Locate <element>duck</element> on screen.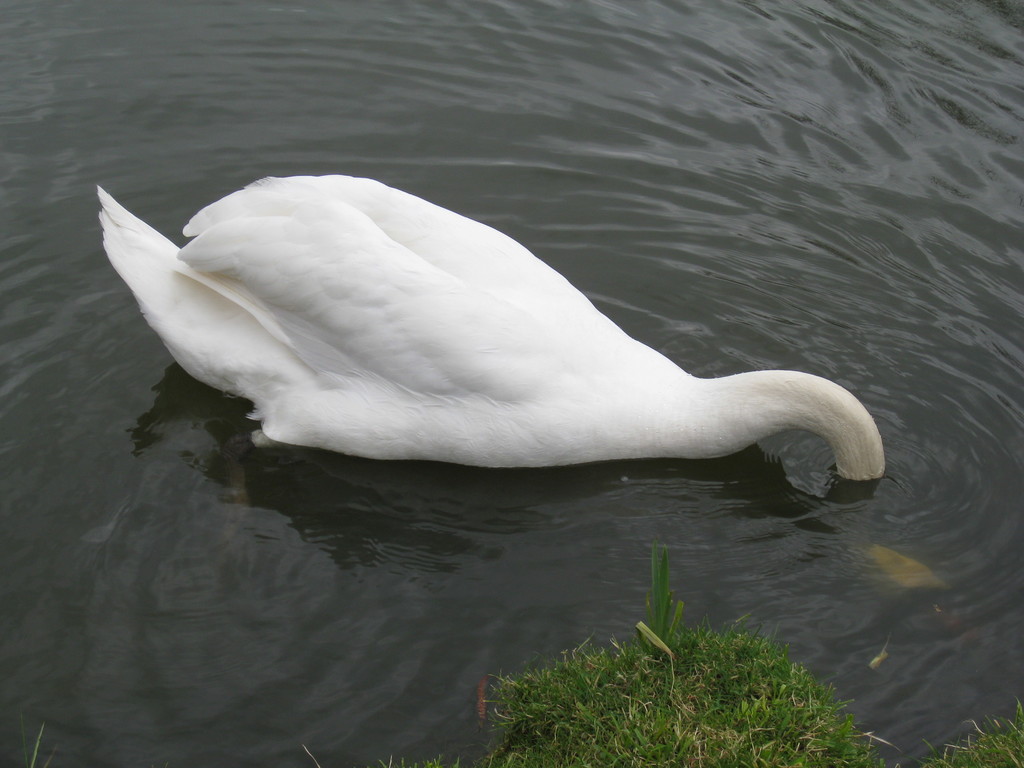
On screen at bbox(83, 132, 888, 481).
